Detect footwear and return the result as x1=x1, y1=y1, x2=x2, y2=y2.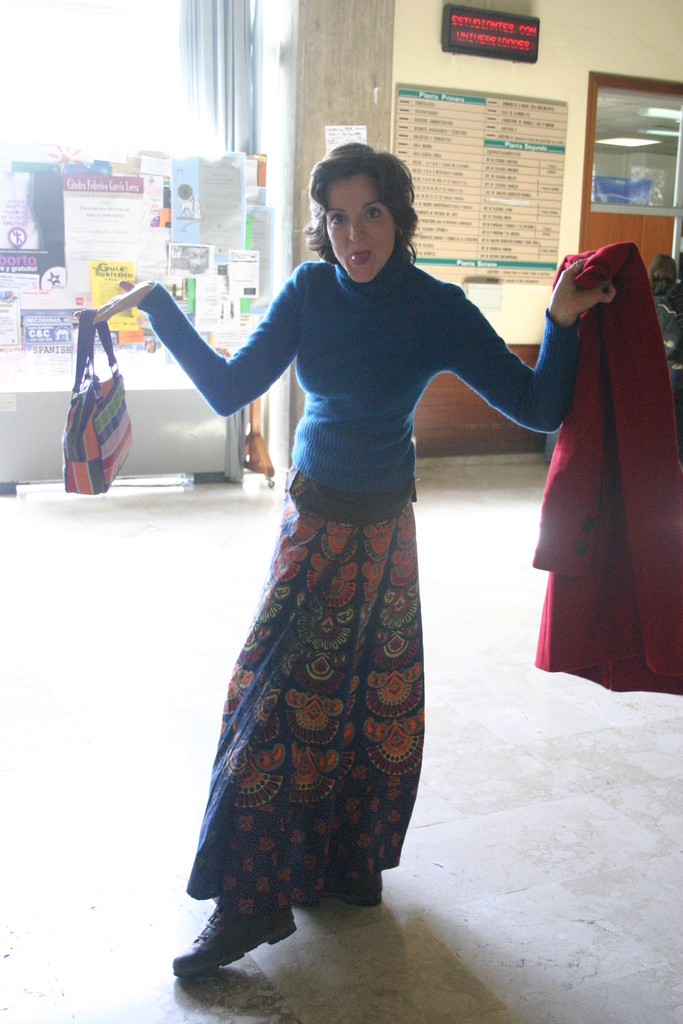
x1=175, y1=911, x2=276, y2=994.
